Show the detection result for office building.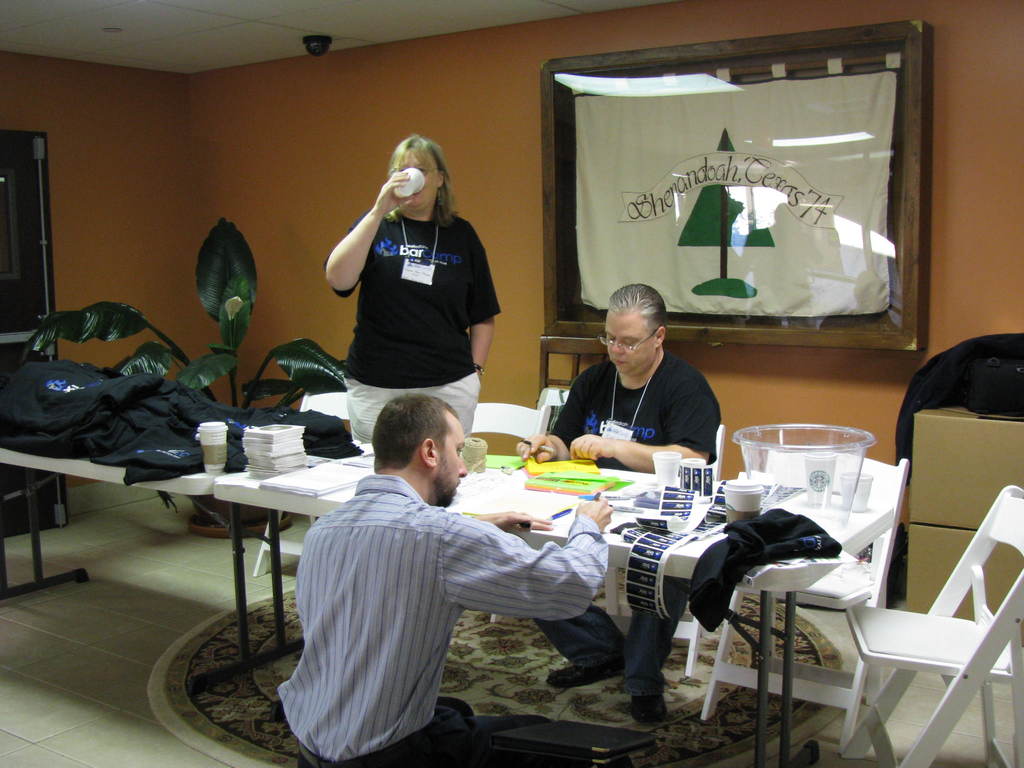
0, 0, 1023, 767.
